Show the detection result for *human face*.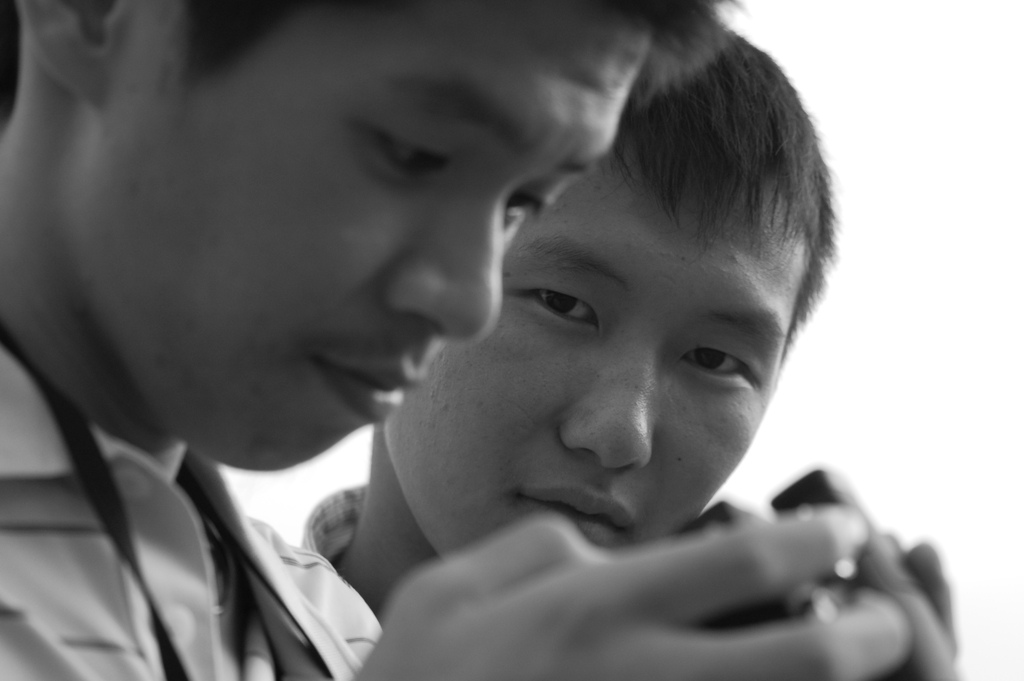
(x1=99, y1=0, x2=653, y2=475).
